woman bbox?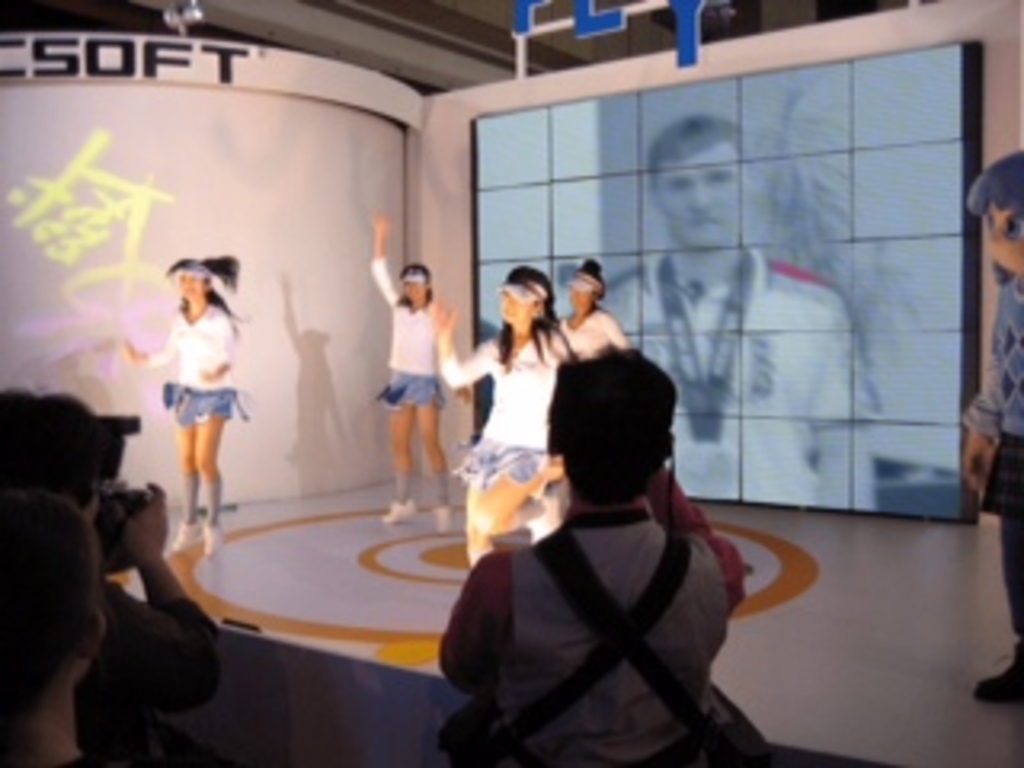
BBox(426, 250, 576, 563)
